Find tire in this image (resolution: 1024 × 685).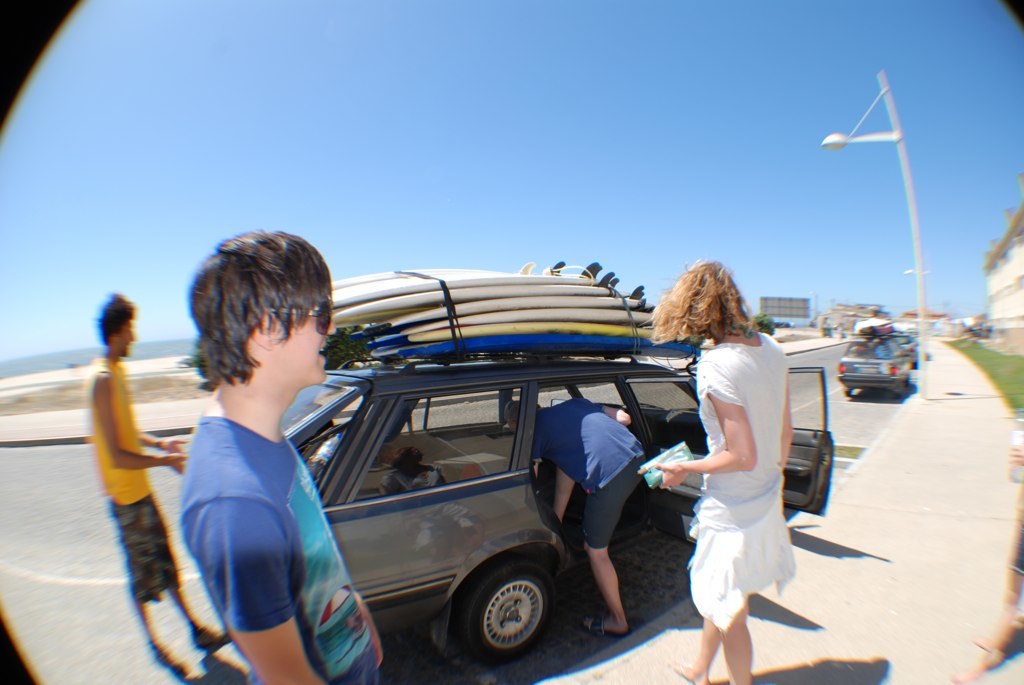
{"x1": 450, "y1": 547, "x2": 558, "y2": 663}.
